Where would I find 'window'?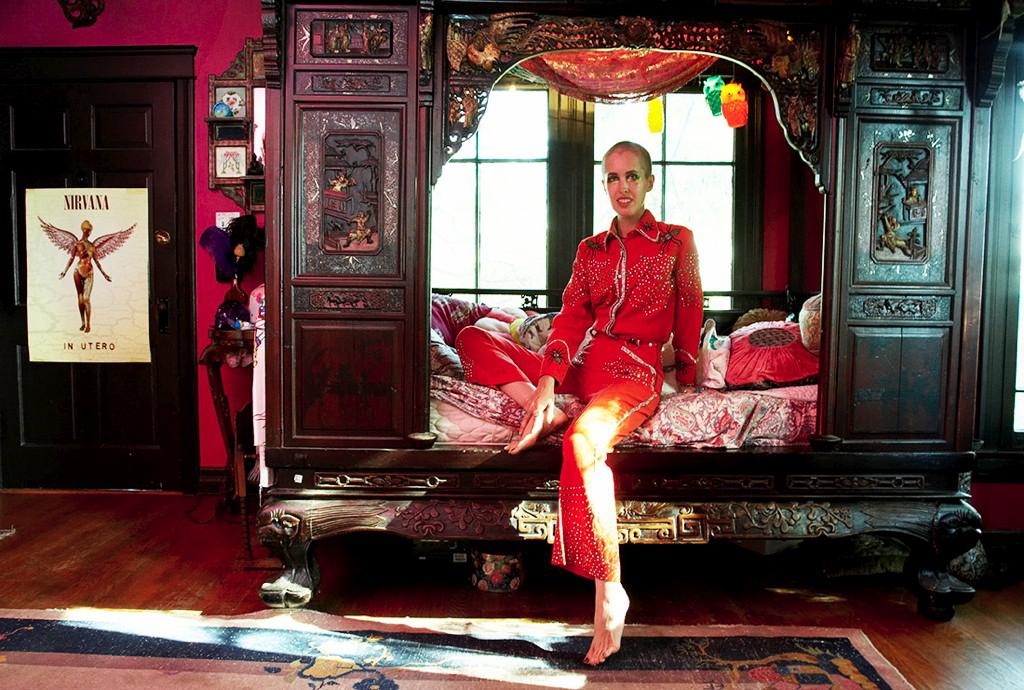
At region(427, 71, 757, 311).
